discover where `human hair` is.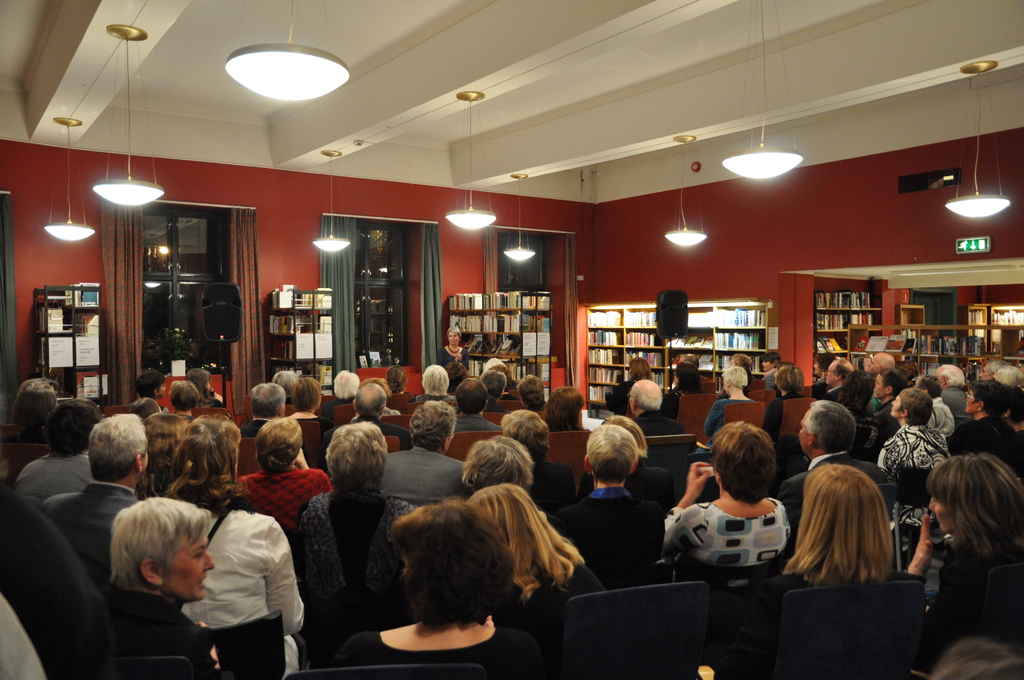
Discovered at box(387, 365, 413, 390).
